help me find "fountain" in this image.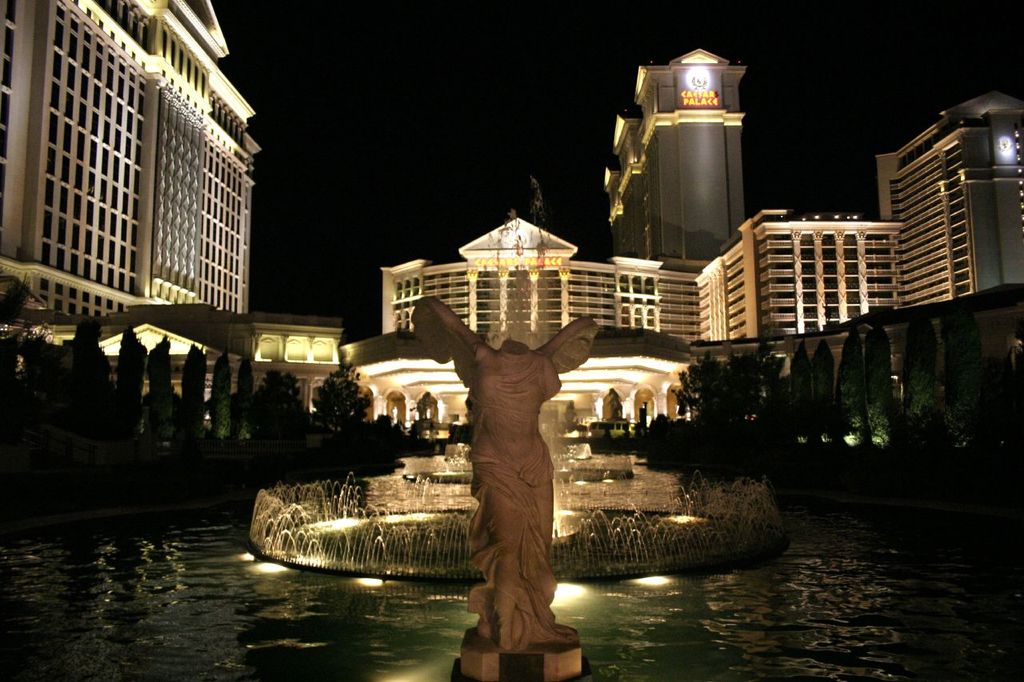
Found it: left=247, top=450, right=792, bottom=585.
